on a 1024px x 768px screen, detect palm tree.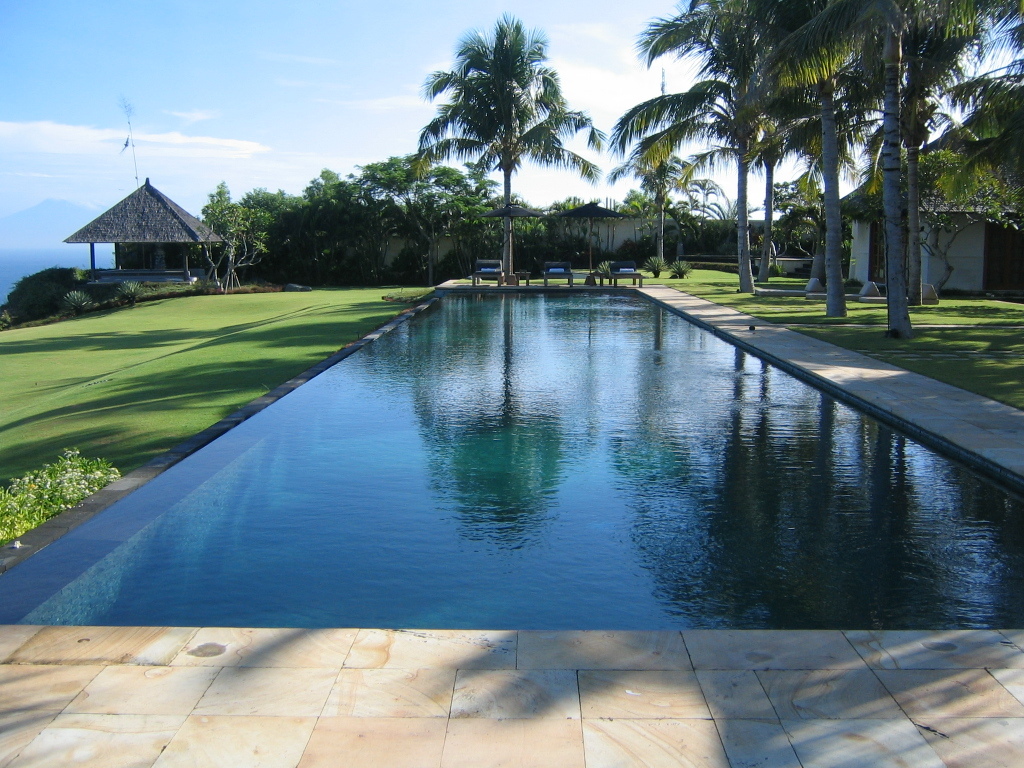
155, 177, 234, 256.
